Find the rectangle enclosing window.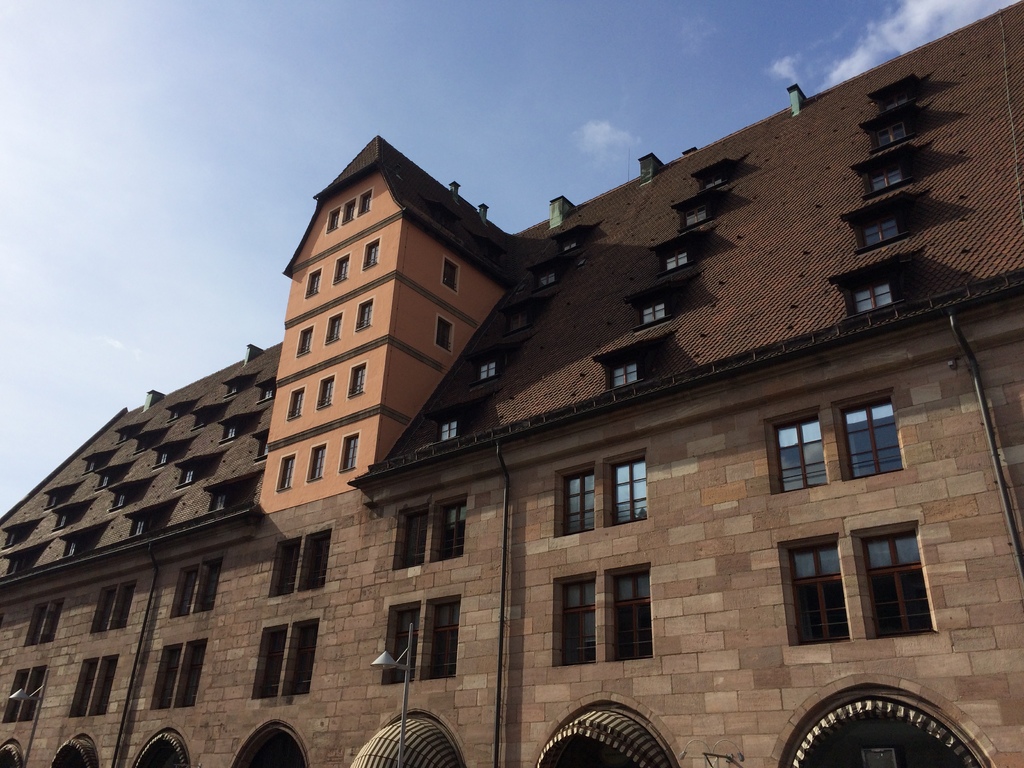
(x1=884, y1=87, x2=910, y2=112).
